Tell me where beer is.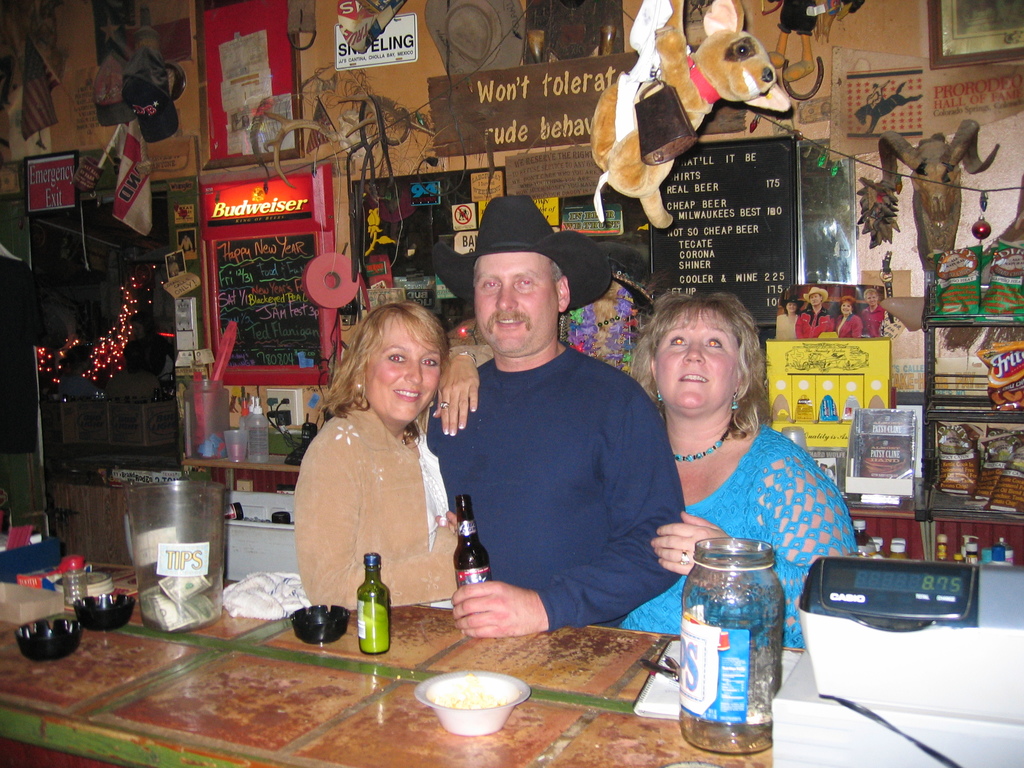
beer is at 452:493:491:588.
